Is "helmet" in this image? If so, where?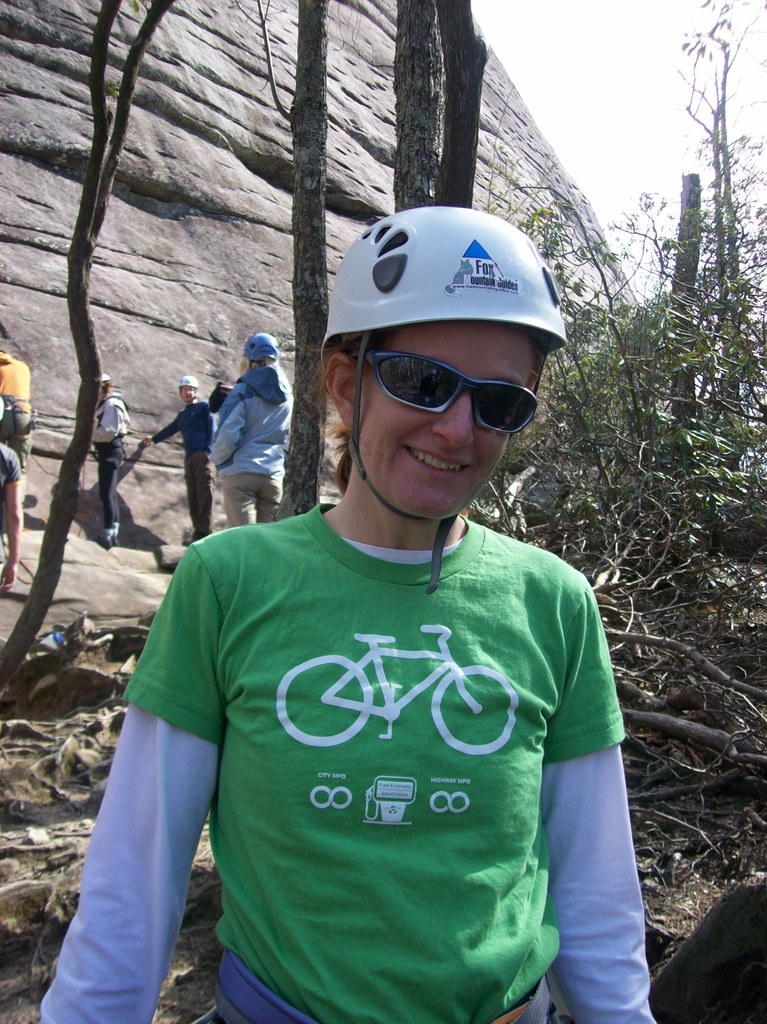
Yes, at l=101, t=369, r=113, b=388.
